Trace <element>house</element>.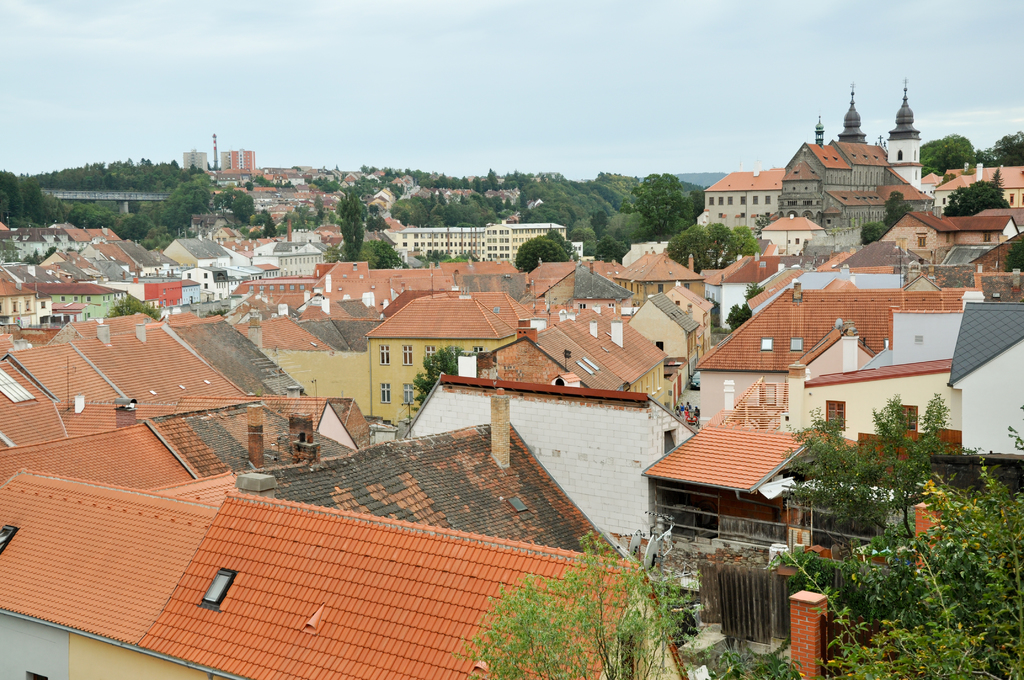
Traced to select_region(397, 222, 565, 259).
